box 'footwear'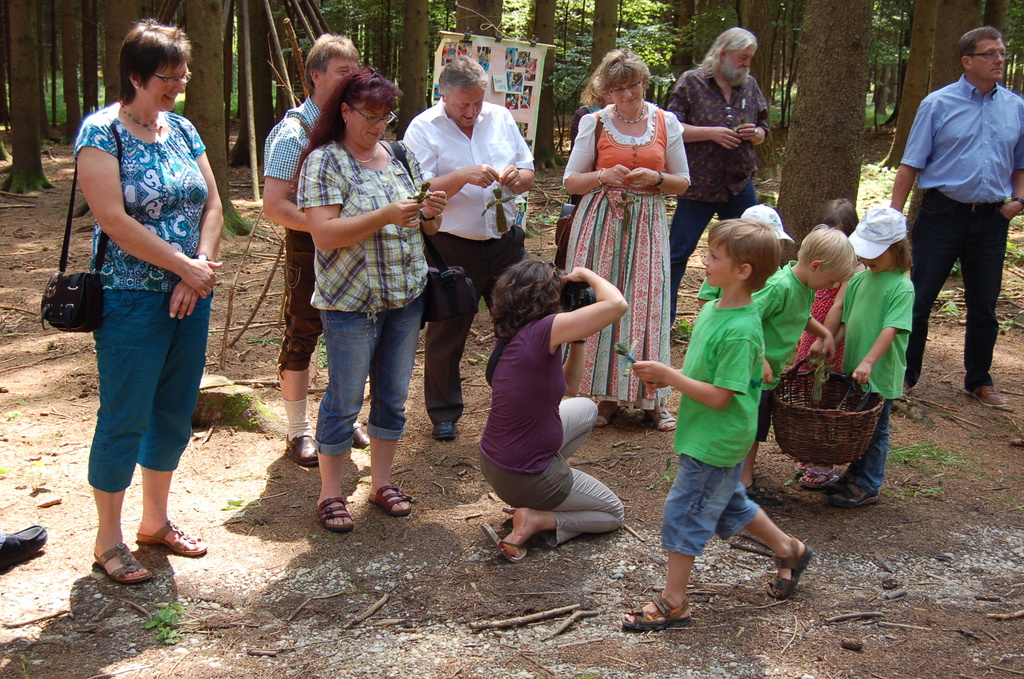
pyautogui.locateOnScreen(743, 478, 785, 504)
